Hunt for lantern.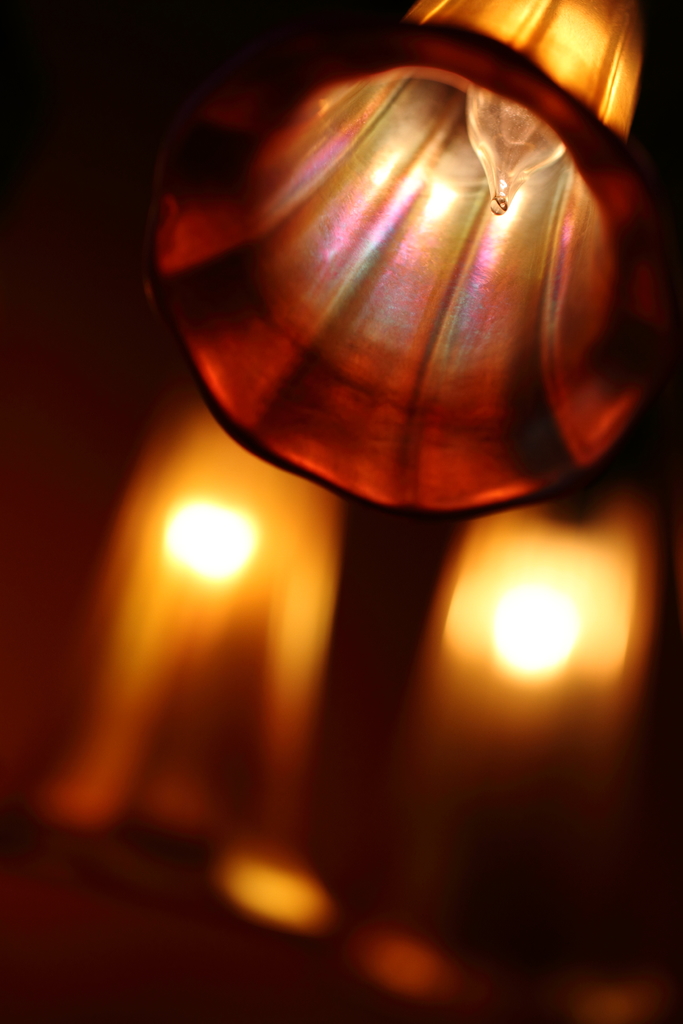
Hunted down at [left=126, top=0, right=670, bottom=671].
